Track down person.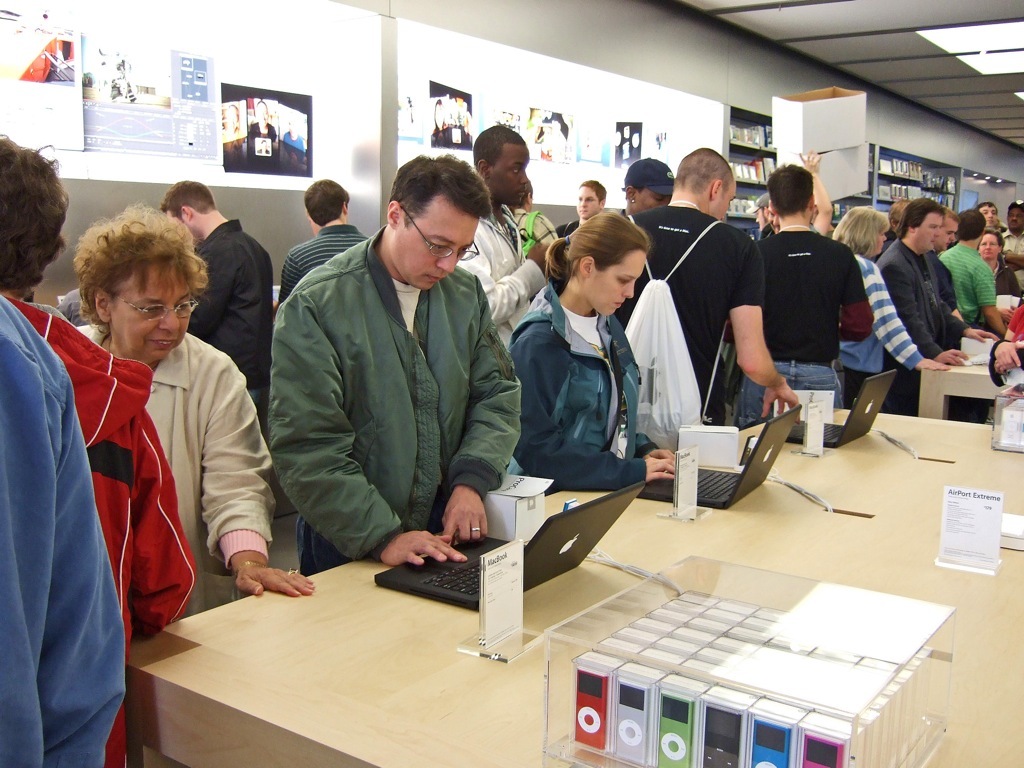
Tracked to 1003, 204, 1023, 295.
